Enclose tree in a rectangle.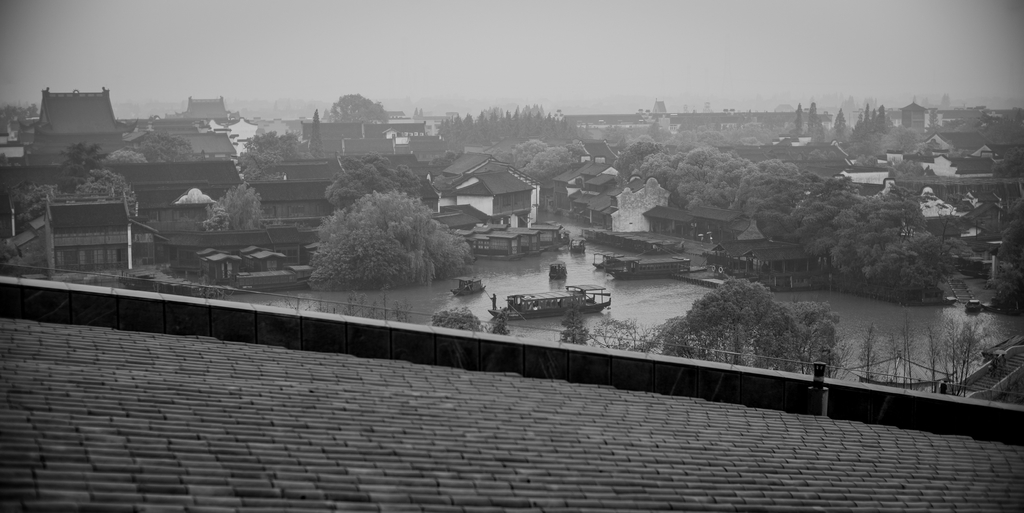
557, 288, 591, 343.
